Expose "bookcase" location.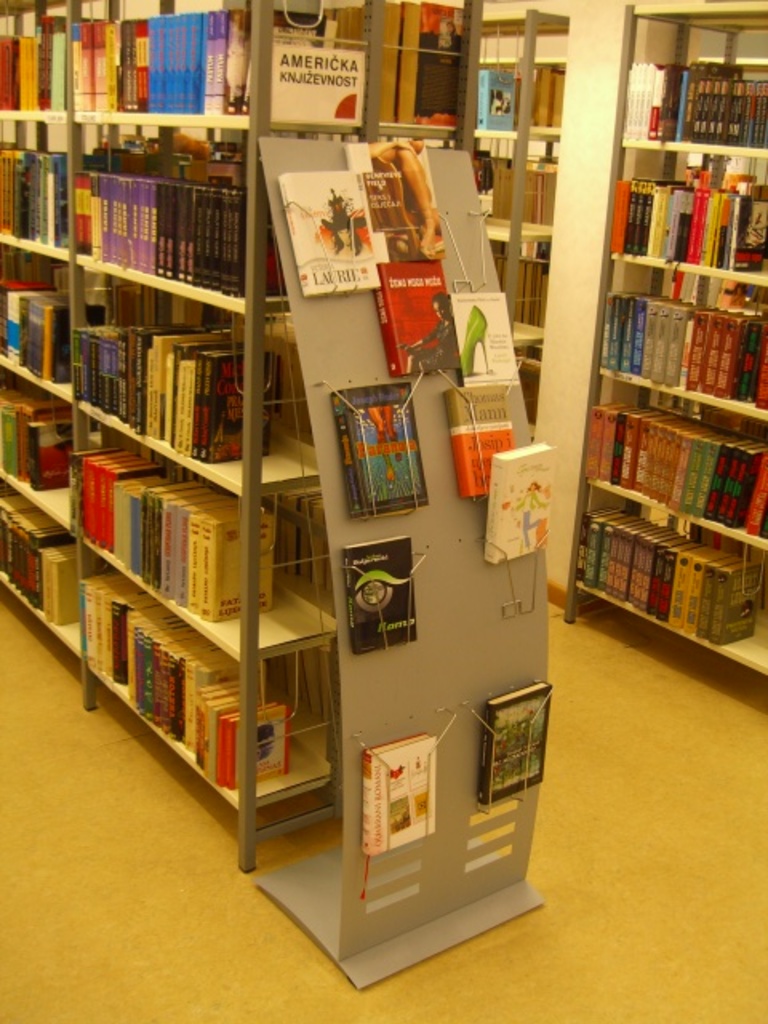
Exposed at bbox=[0, 0, 486, 883].
